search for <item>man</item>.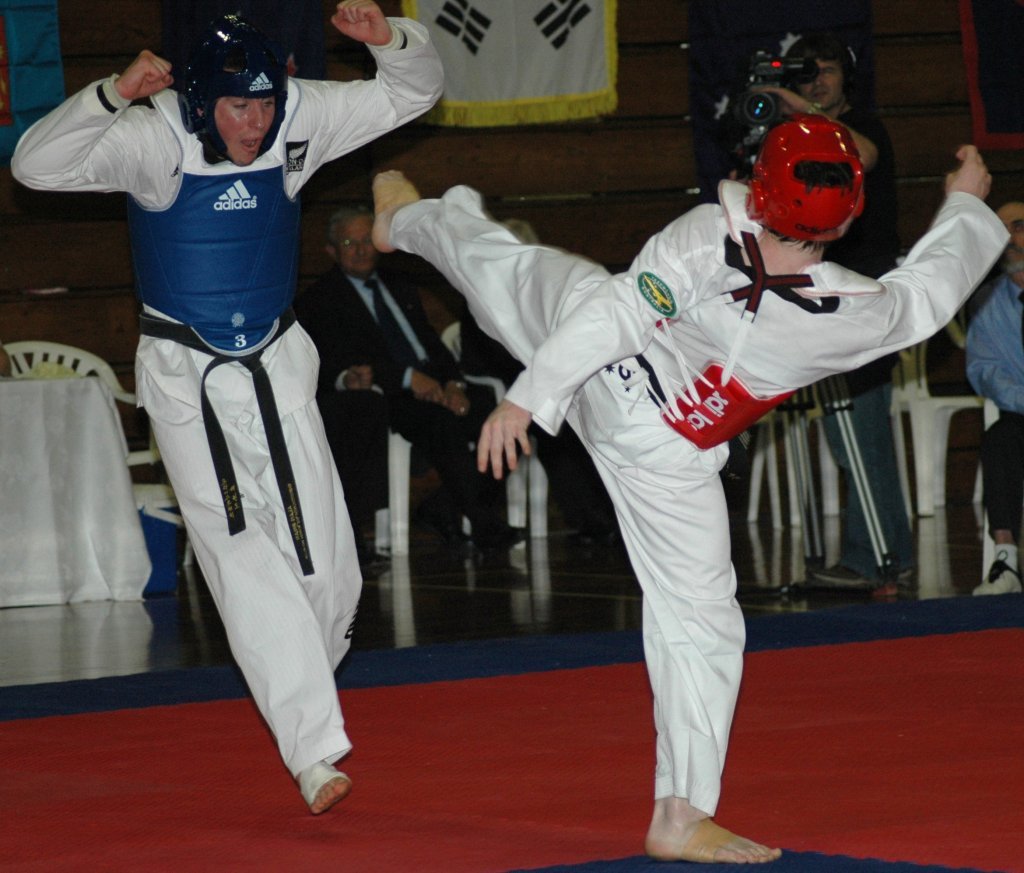
Found at {"left": 295, "top": 186, "right": 523, "bottom": 578}.
